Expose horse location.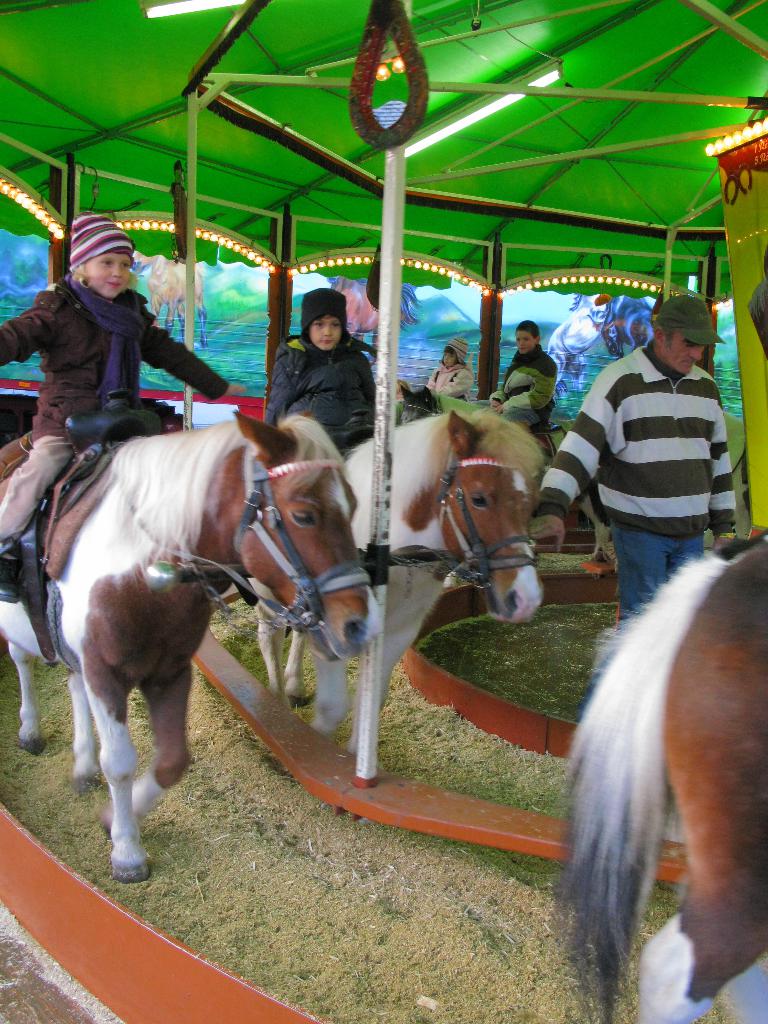
Exposed at <region>250, 406, 541, 737</region>.
